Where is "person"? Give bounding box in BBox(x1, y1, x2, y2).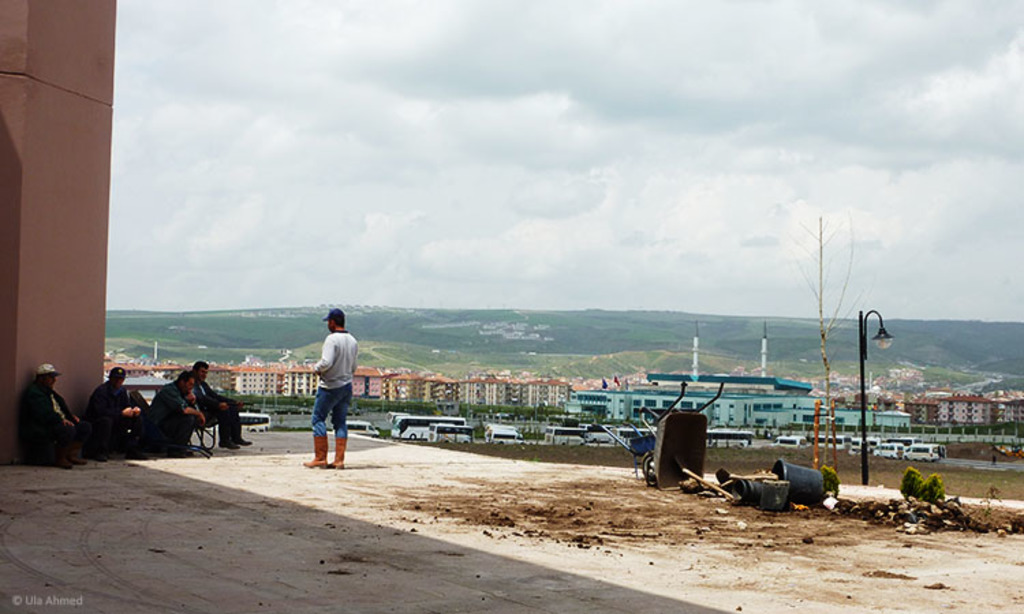
BBox(188, 355, 251, 445).
